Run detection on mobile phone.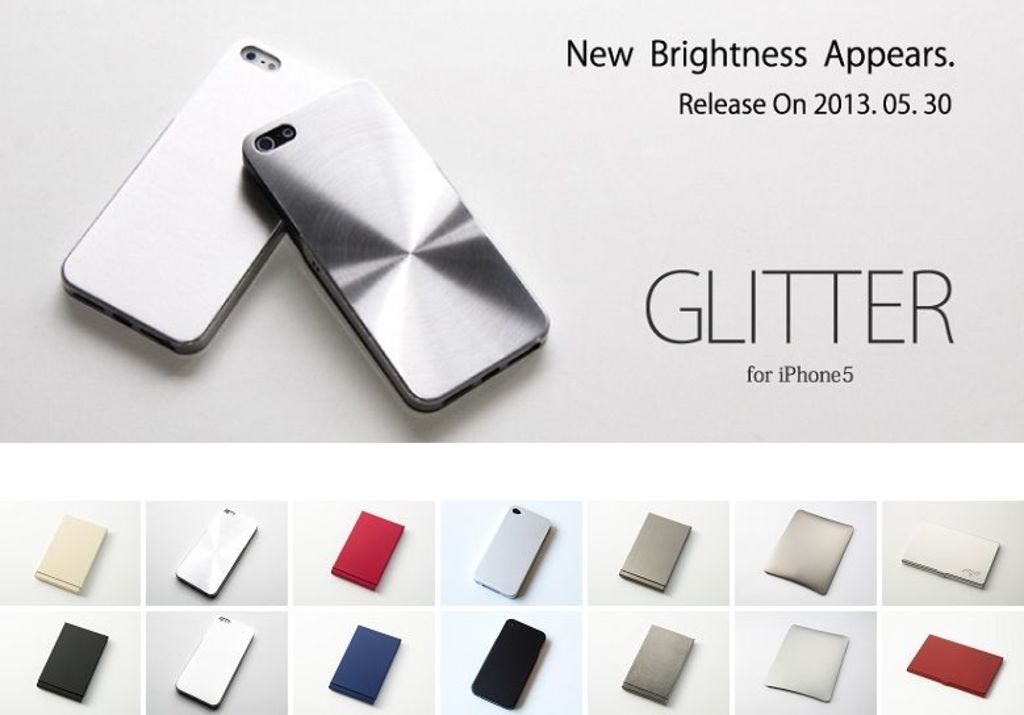
Result: 472/505/555/597.
